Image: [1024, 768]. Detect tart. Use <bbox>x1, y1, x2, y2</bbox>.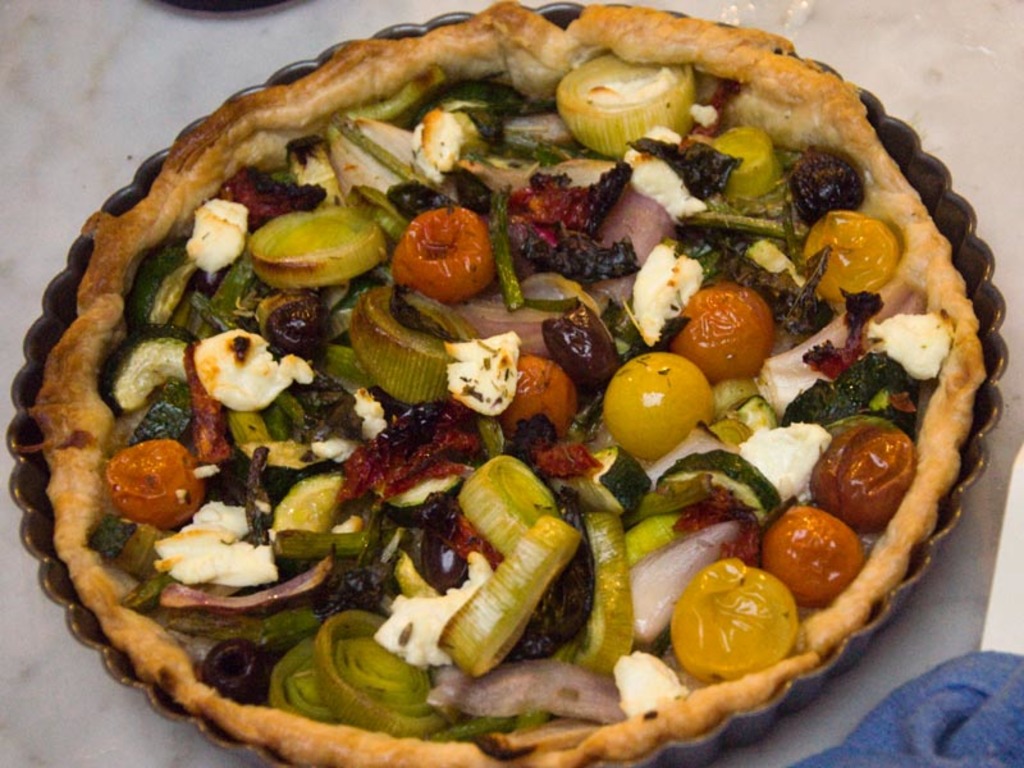
<bbox>0, 0, 929, 767</bbox>.
